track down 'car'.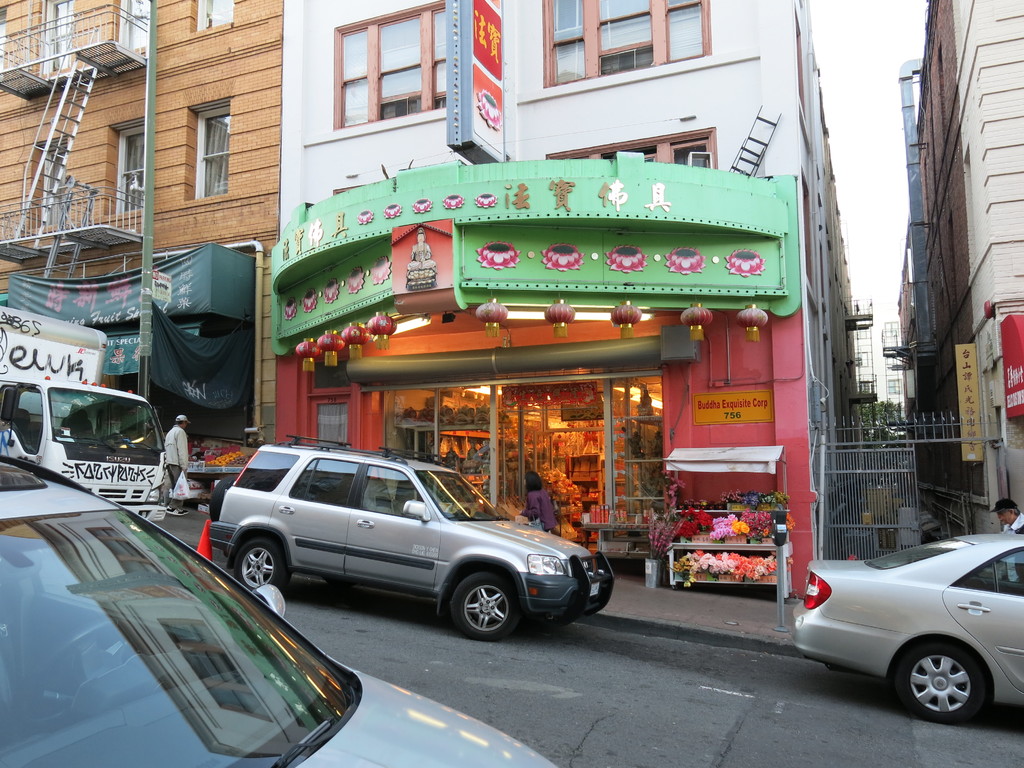
Tracked to rect(0, 451, 557, 767).
